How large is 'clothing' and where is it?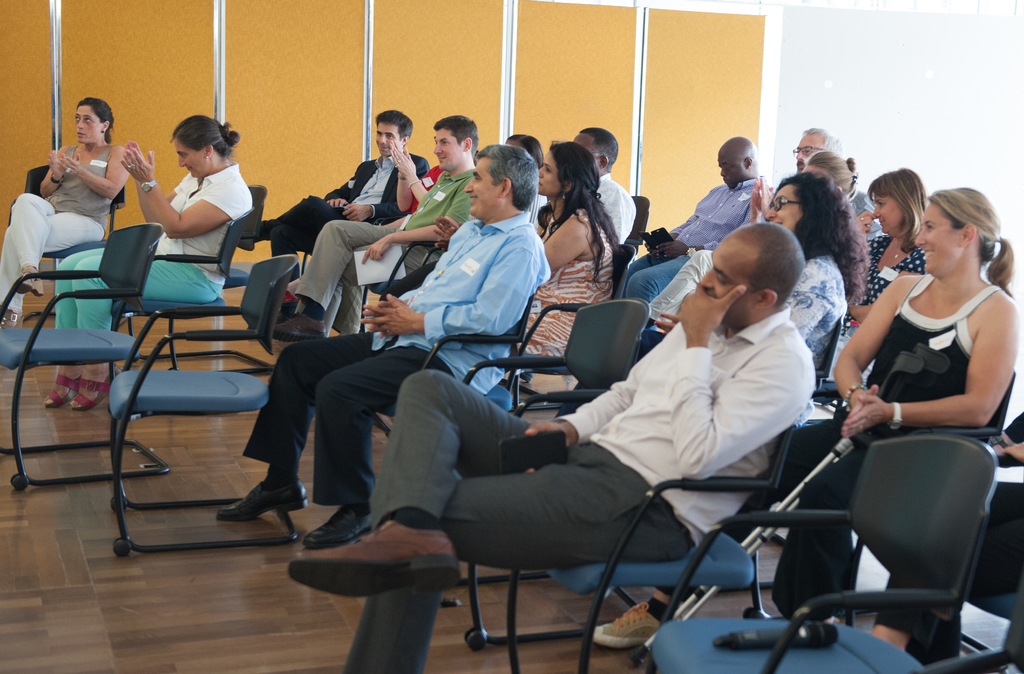
Bounding box: (513,204,616,349).
